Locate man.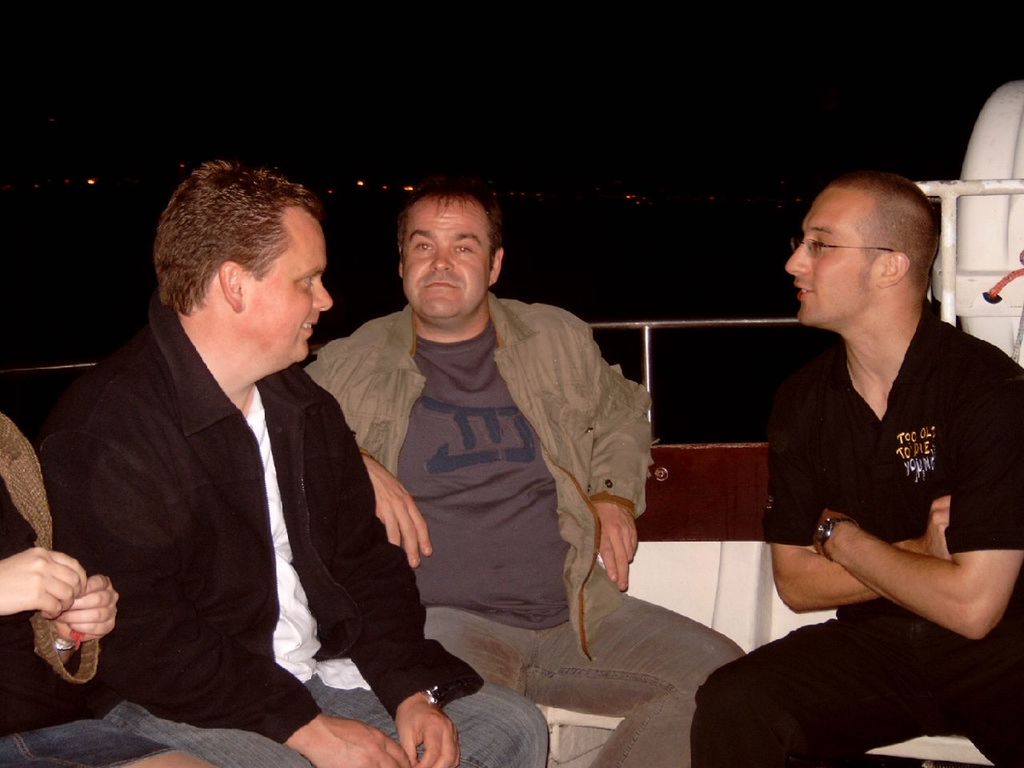
Bounding box: box(690, 169, 1023, 767).
